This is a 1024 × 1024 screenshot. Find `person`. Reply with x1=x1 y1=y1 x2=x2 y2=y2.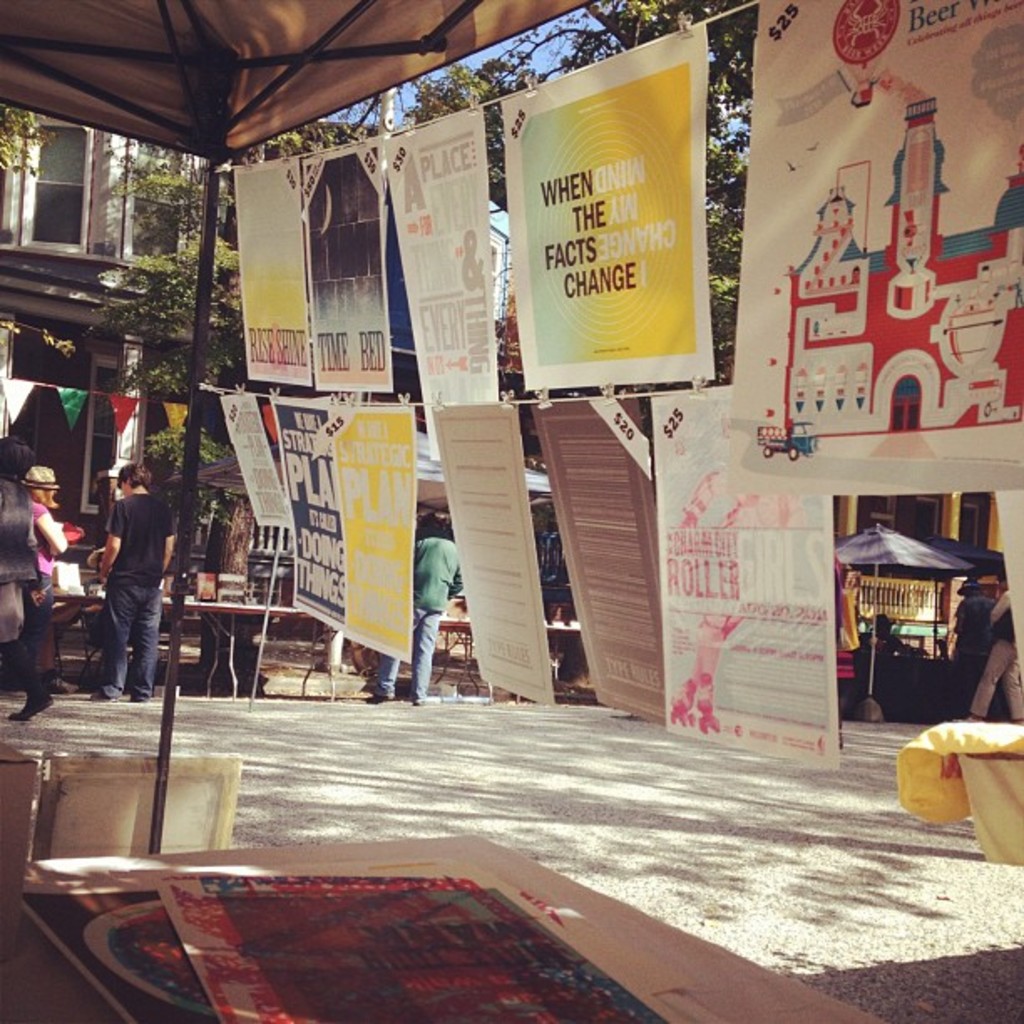
x1=74 y1=427 x2=174 y2=731.
